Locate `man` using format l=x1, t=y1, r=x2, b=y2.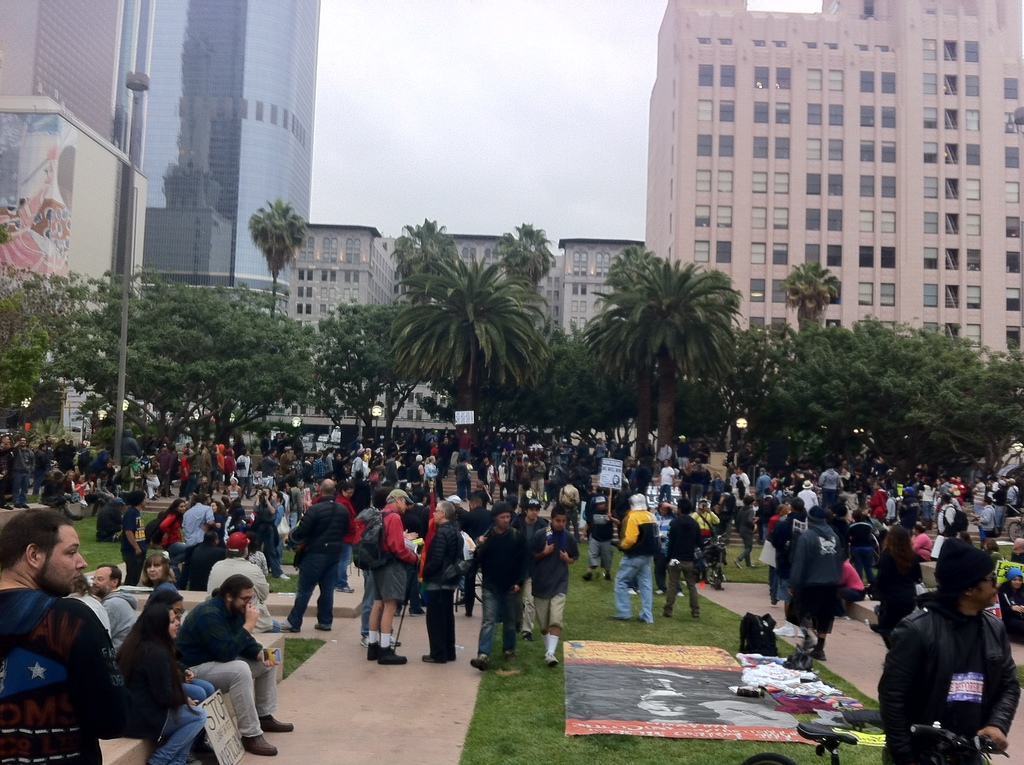
l=730, t=465, r=754, b=501.
